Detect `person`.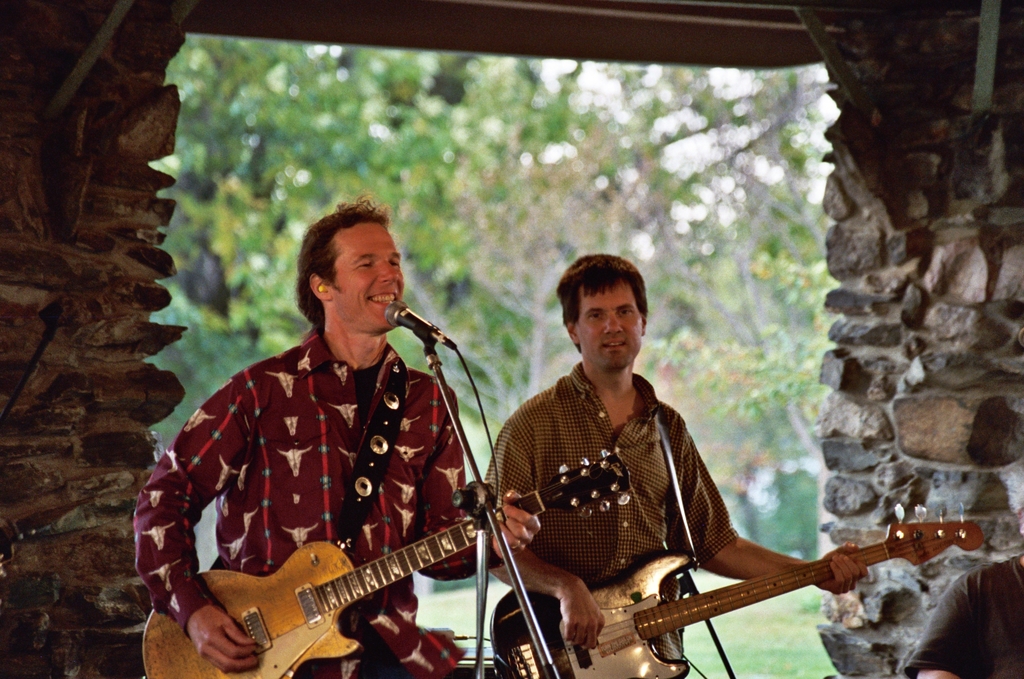
Detected at 127:202:552:678.
